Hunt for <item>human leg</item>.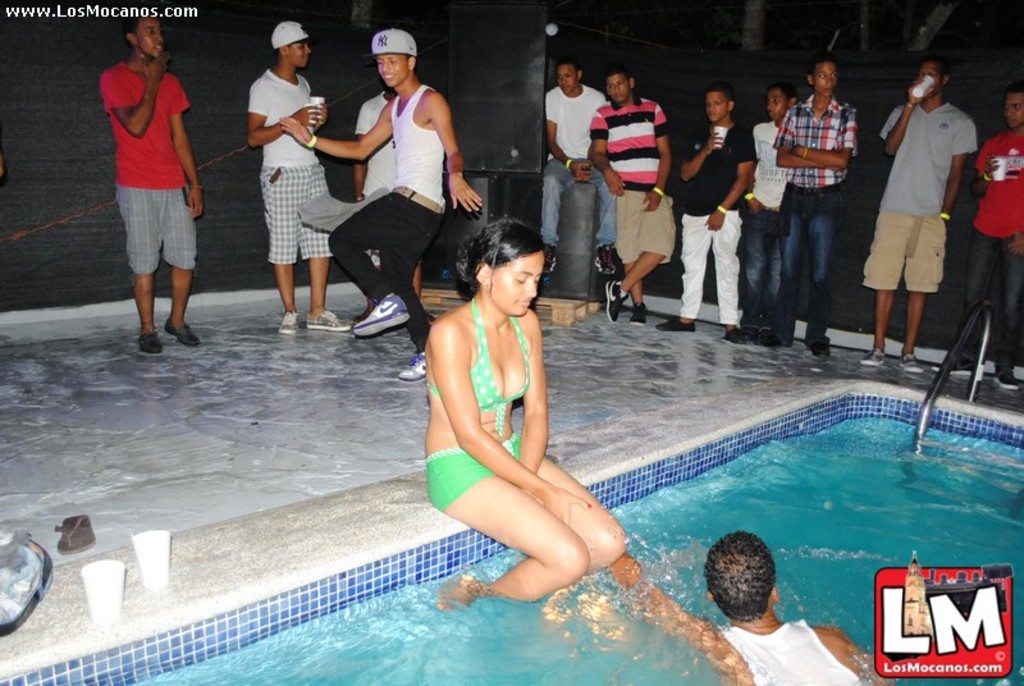
Hunted down at bbox=(667, 216, 709, 328).
